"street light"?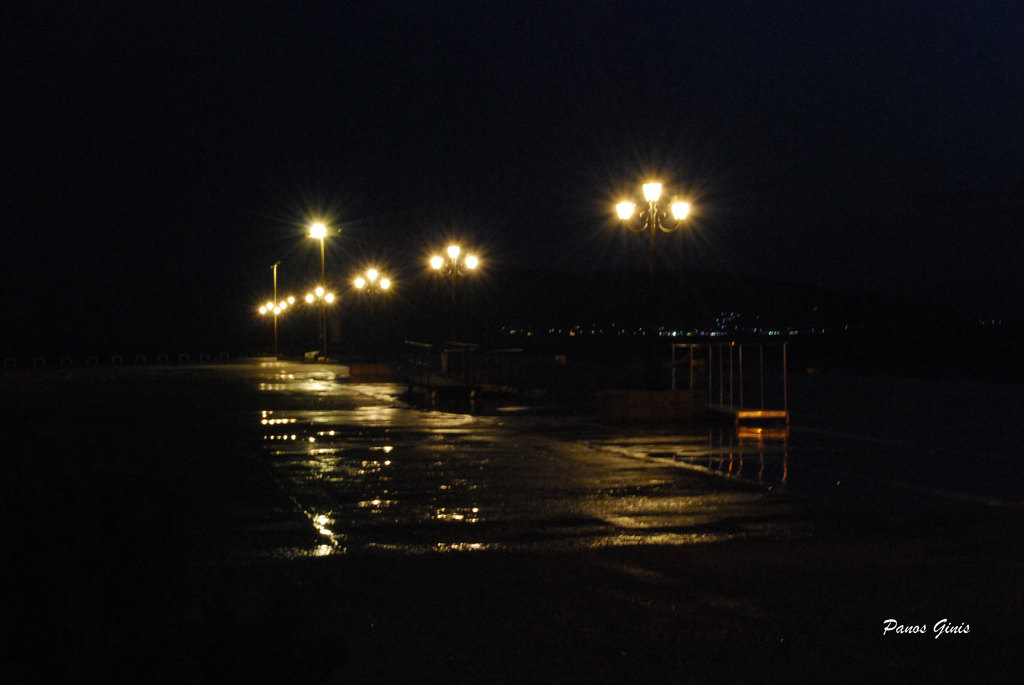
x1=420, y1=233, x2=483, y2=339
